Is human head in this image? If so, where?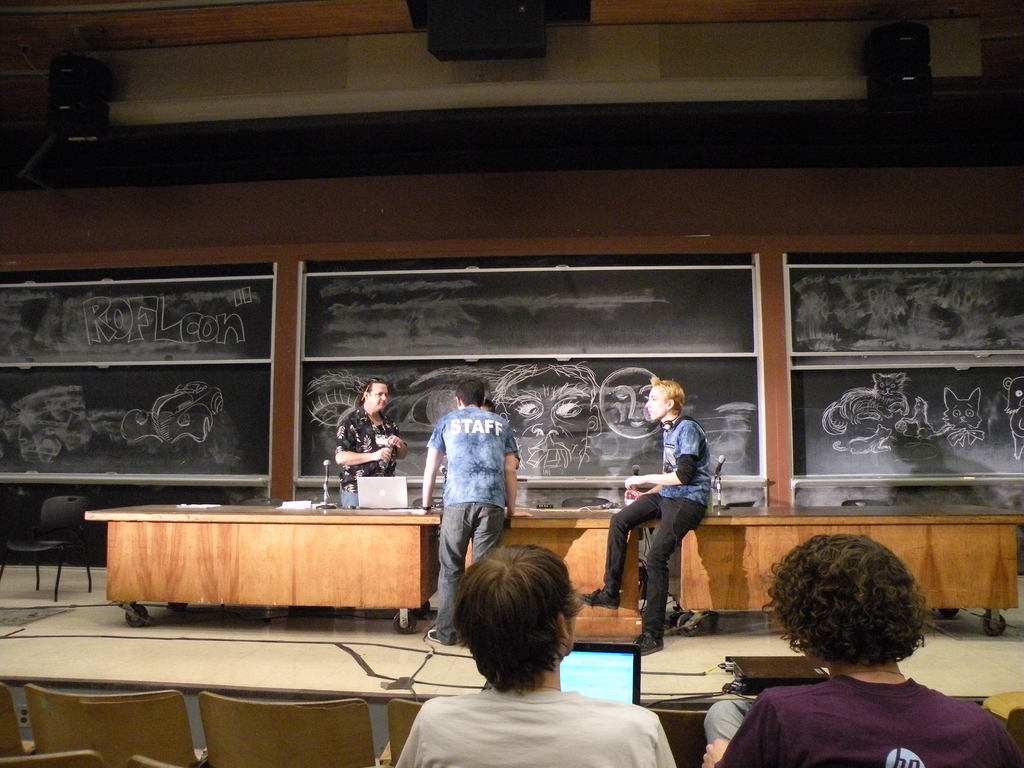
Yes, at 763, 526, 931, 662.
